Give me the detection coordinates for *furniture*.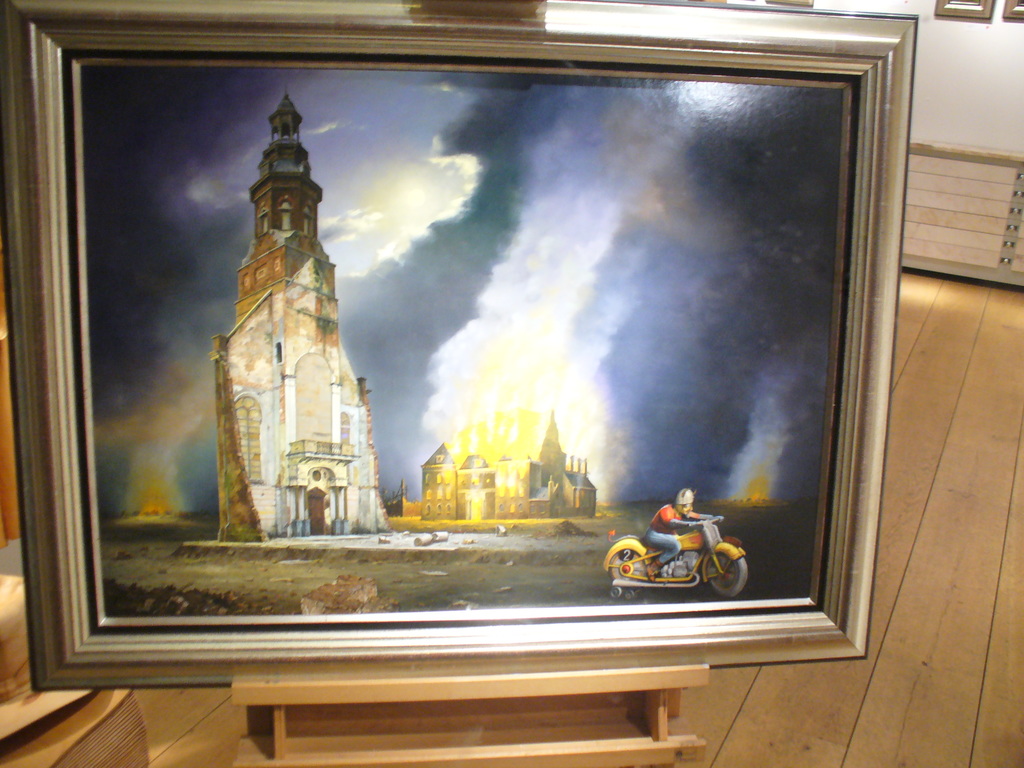
[904,143,1023,284].
